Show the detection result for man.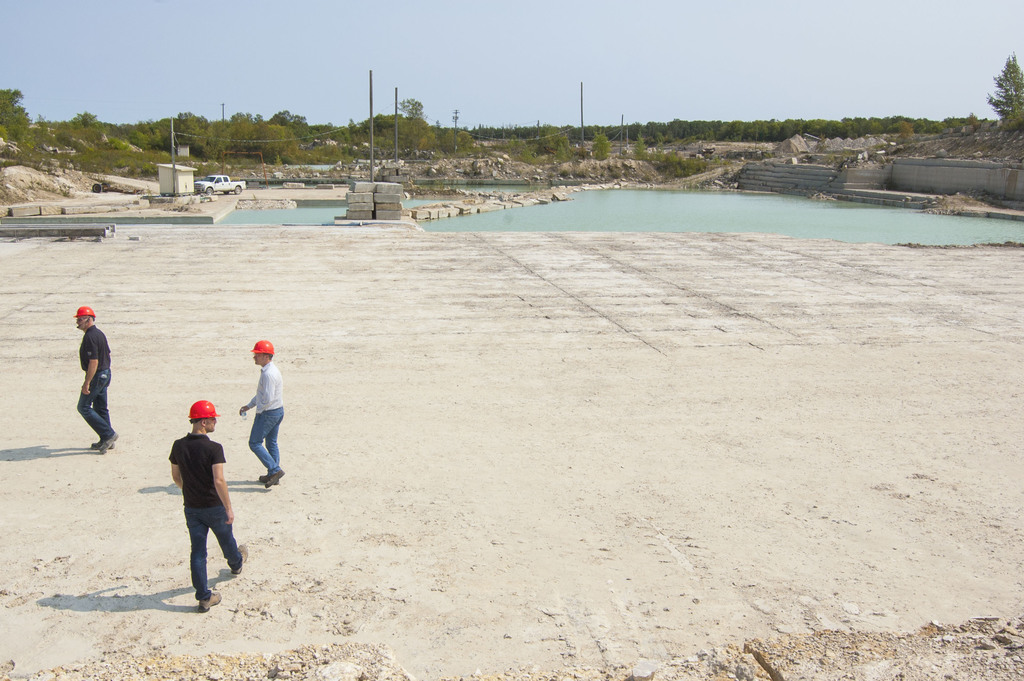
crop(170, 394, 250, 605).
